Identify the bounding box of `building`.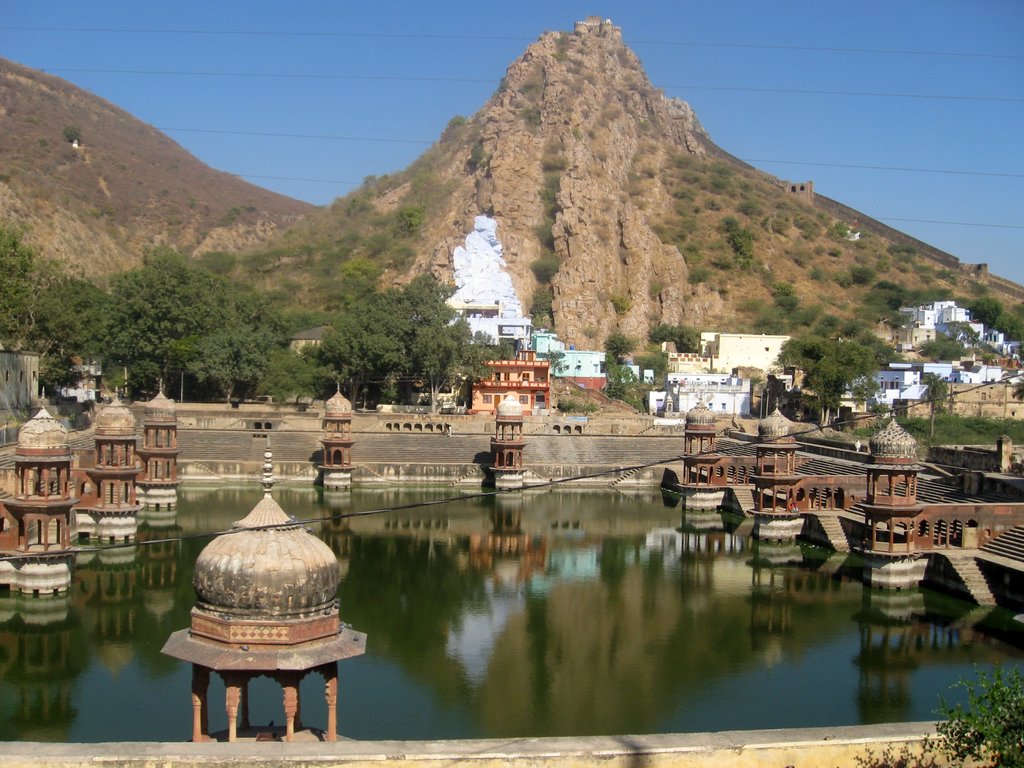
detection(788, 181, 814, 204).
